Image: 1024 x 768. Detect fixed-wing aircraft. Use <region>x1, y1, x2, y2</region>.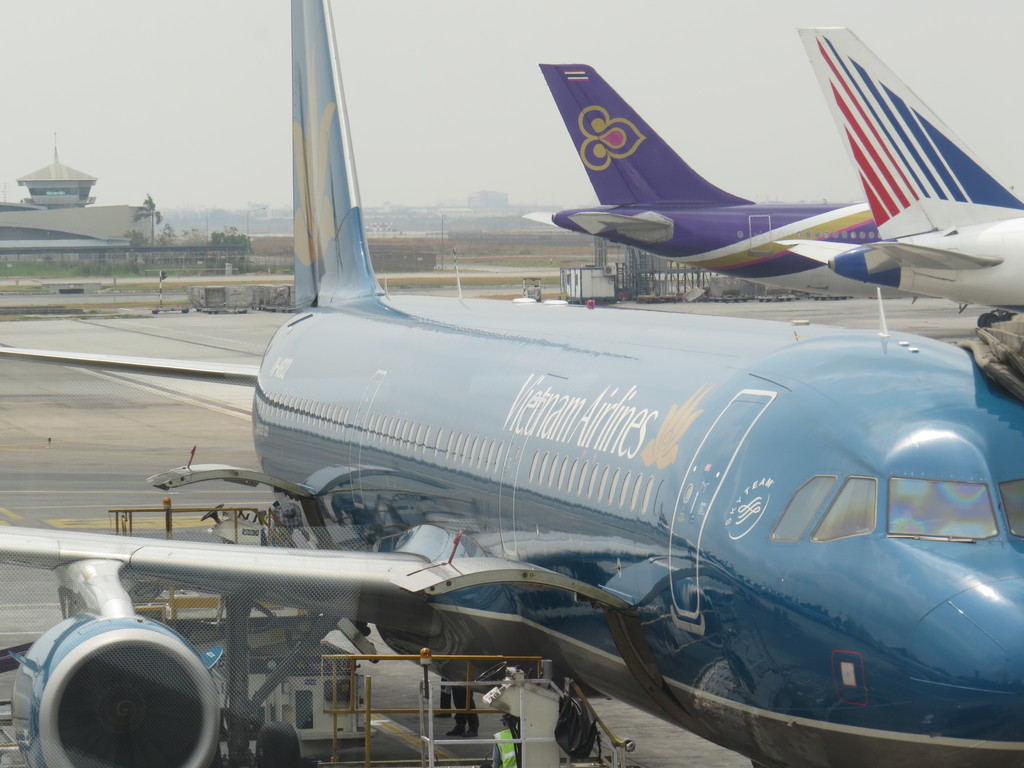
<region>0, 0, 1020, 764</region>.
